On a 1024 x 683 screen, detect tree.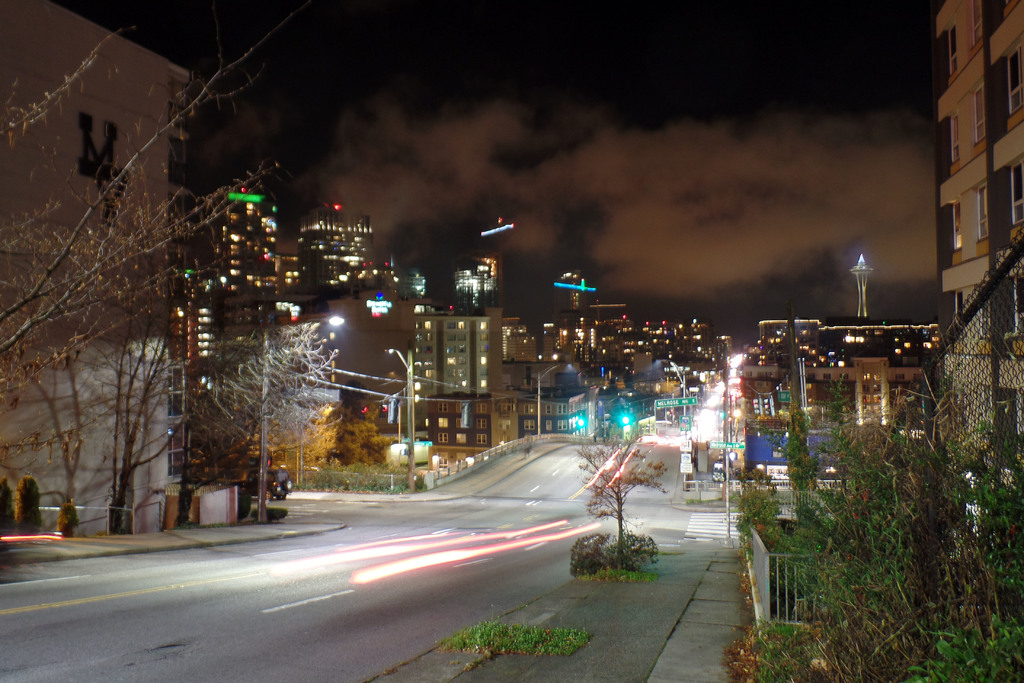
crop(726, 400, 1023, 682).
